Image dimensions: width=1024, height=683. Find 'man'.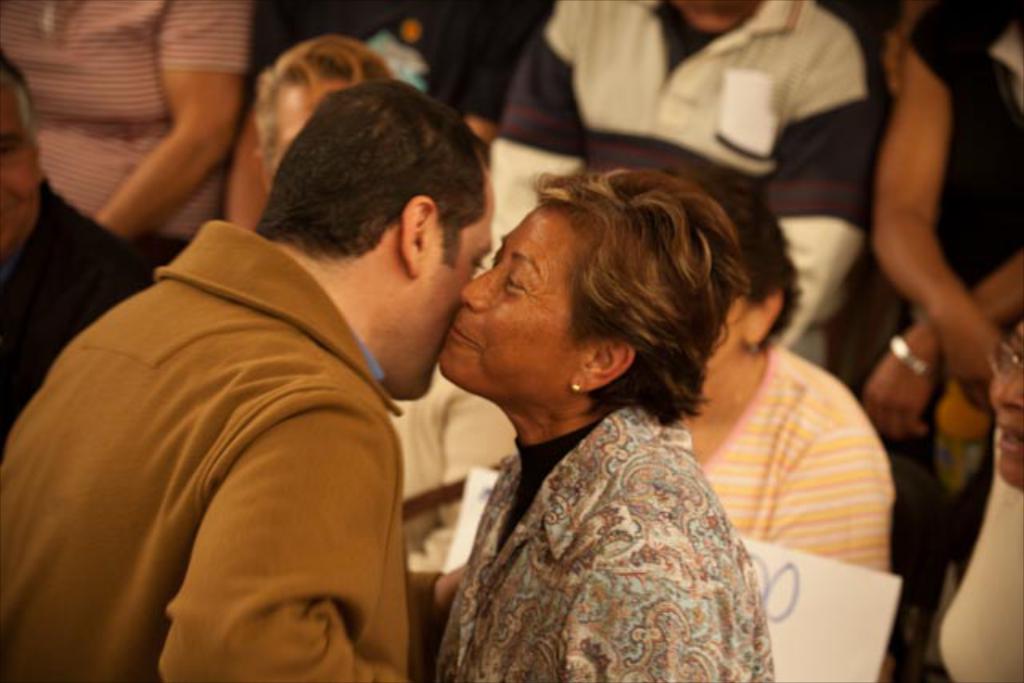
bbox=(0, 38, 147, 461).
